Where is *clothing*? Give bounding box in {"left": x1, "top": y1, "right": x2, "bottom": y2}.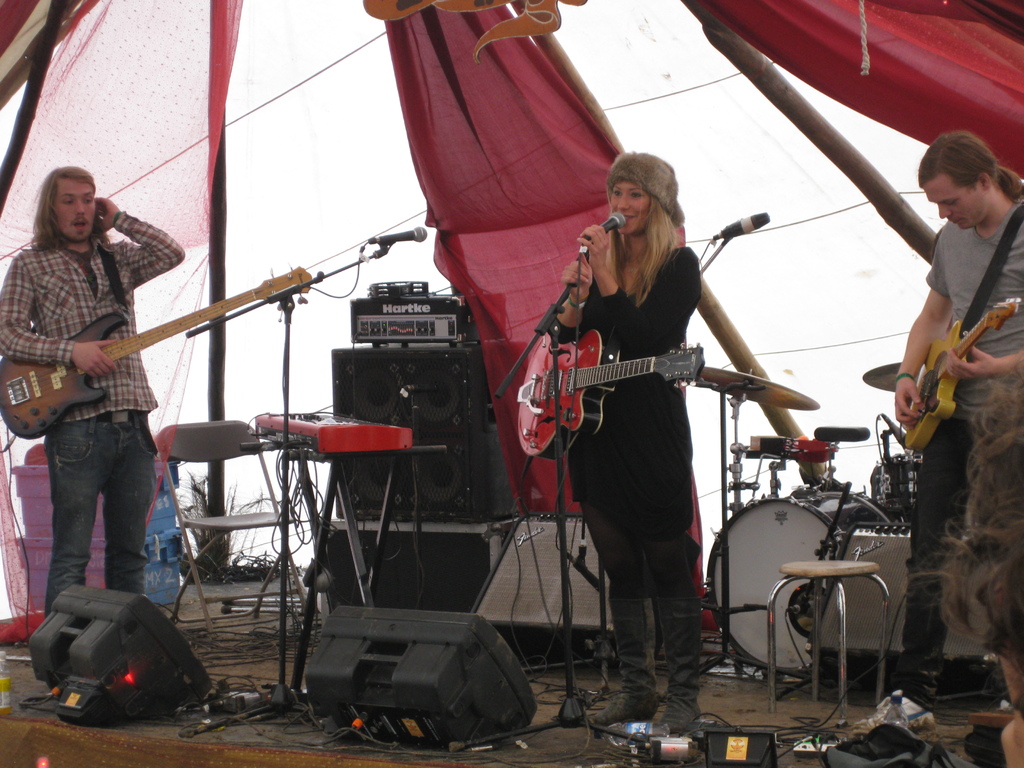
{"left": 13, "top": 152, "right": 180, "bottom": 611}.
